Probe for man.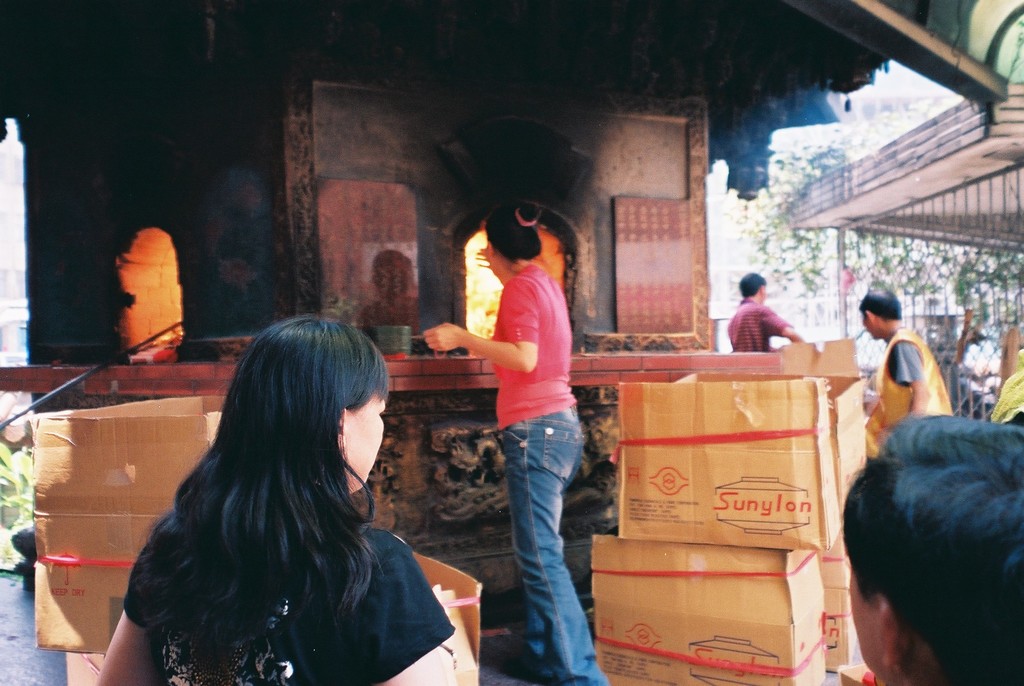
Probe result: region(724, 273, 803, 359).
